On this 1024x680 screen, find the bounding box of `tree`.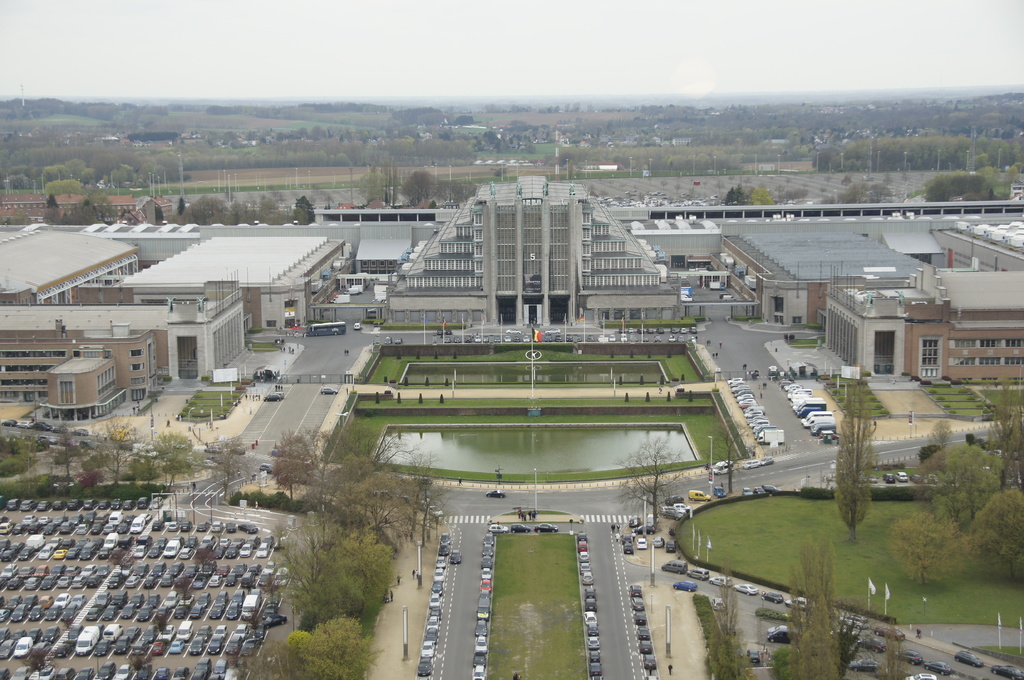
Bounding box: 710 418 749 496.
